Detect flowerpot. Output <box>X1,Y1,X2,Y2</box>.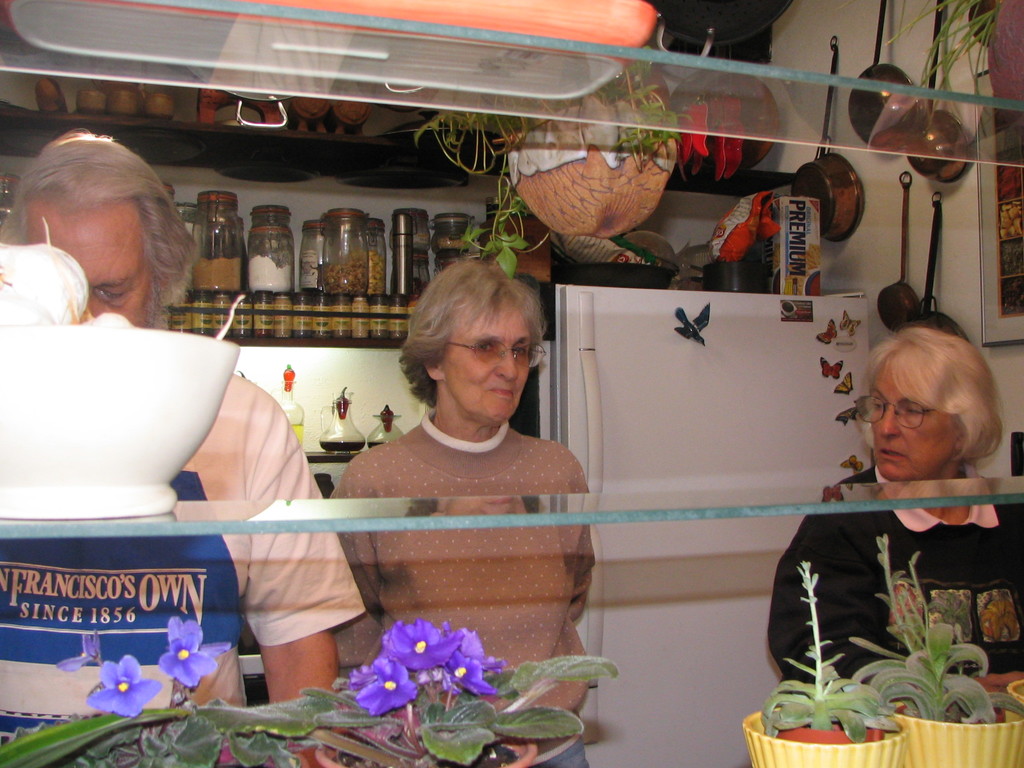
<box>502,125,685,248</box>.
